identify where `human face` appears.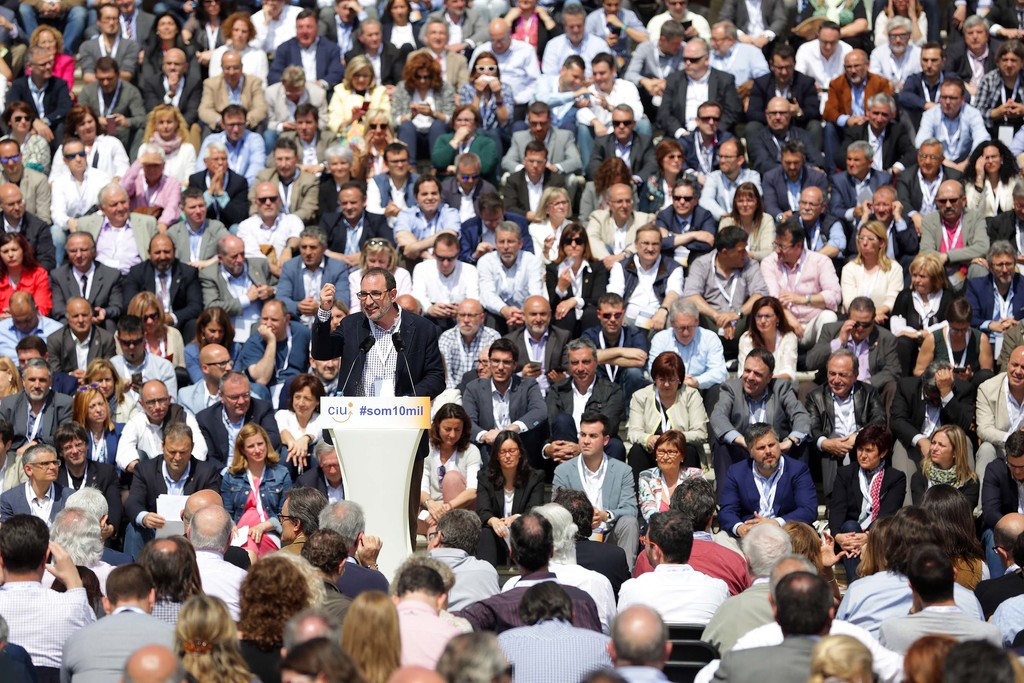
Appears at Rect(25, 367, 47, 400).
